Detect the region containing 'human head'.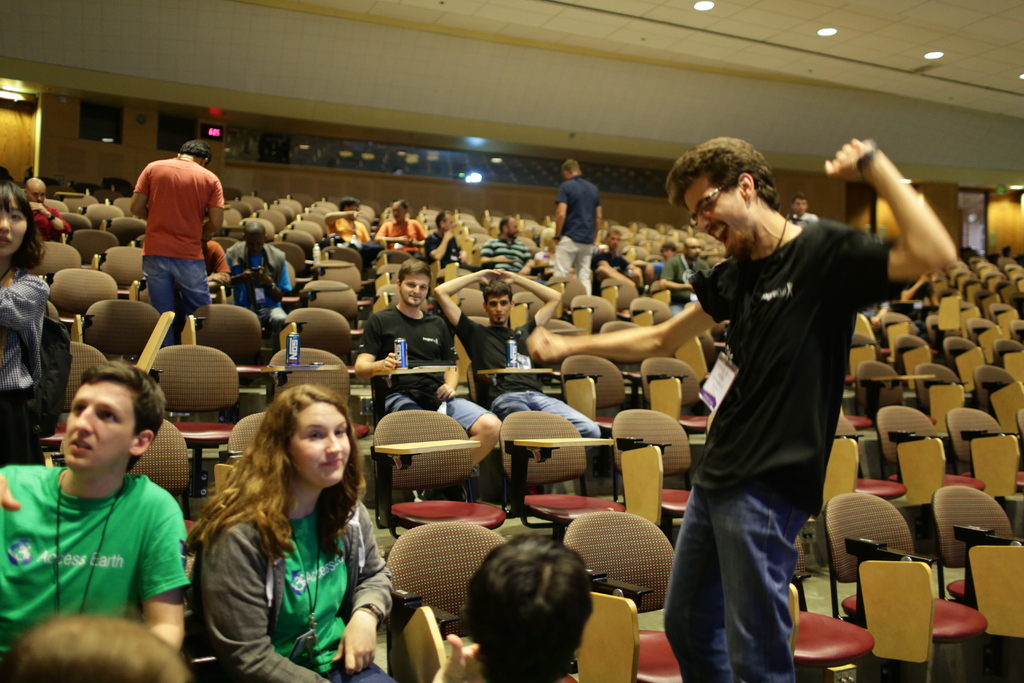
[left=0, top=184, right=37, bottom=259].
